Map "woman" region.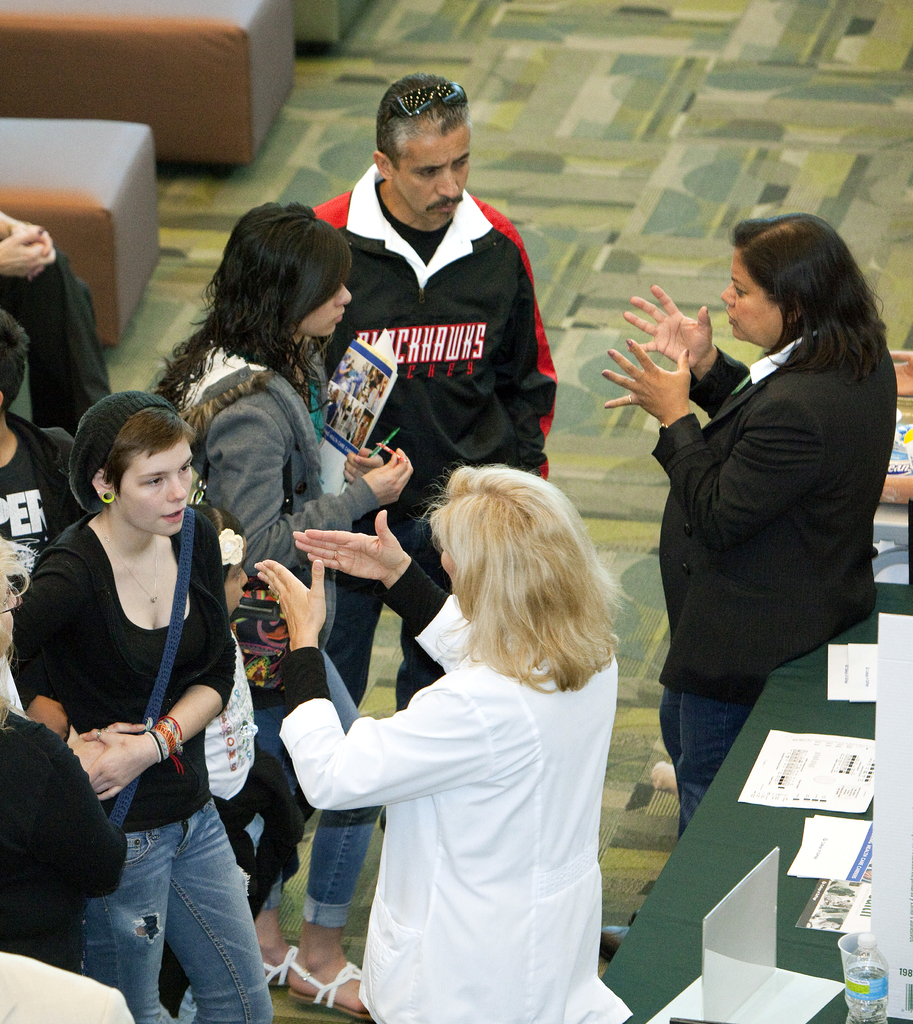
Mapped to 6,393,268,1023.
